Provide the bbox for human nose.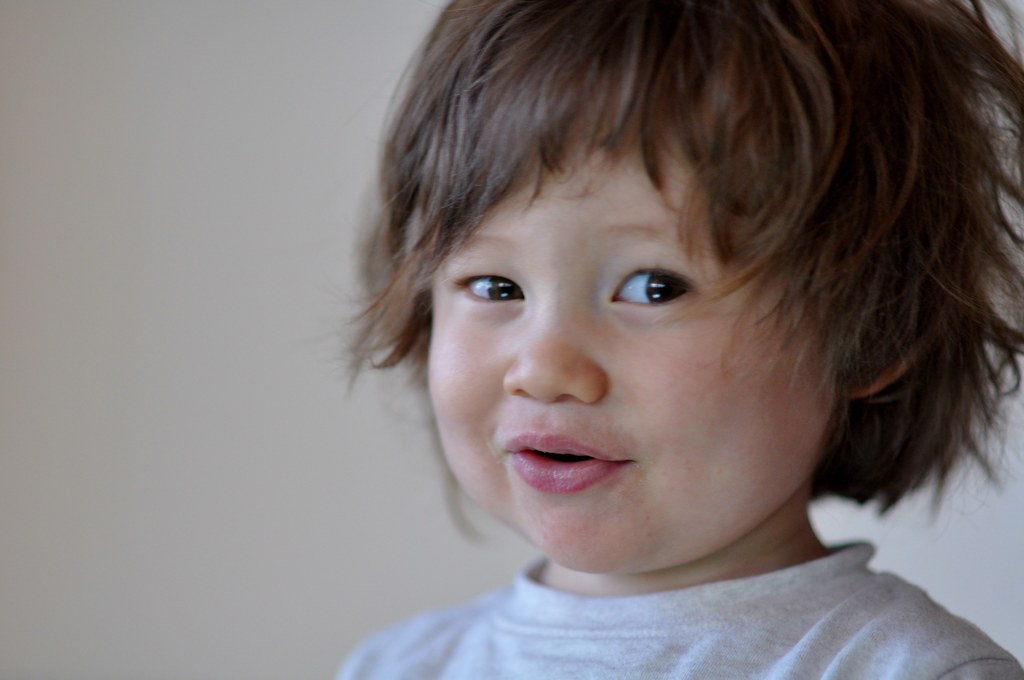
{"left": 500, "top": 290, "right": 610, "bottom": 408}.
